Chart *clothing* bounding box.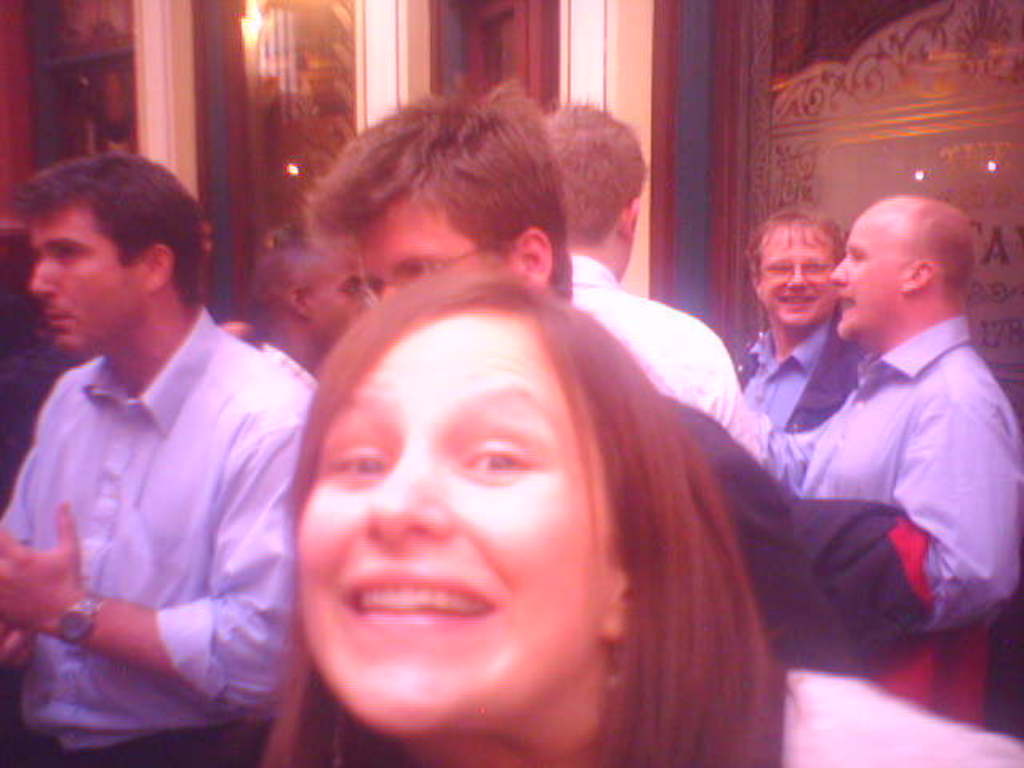
Charted: [758,331,1022,725].
